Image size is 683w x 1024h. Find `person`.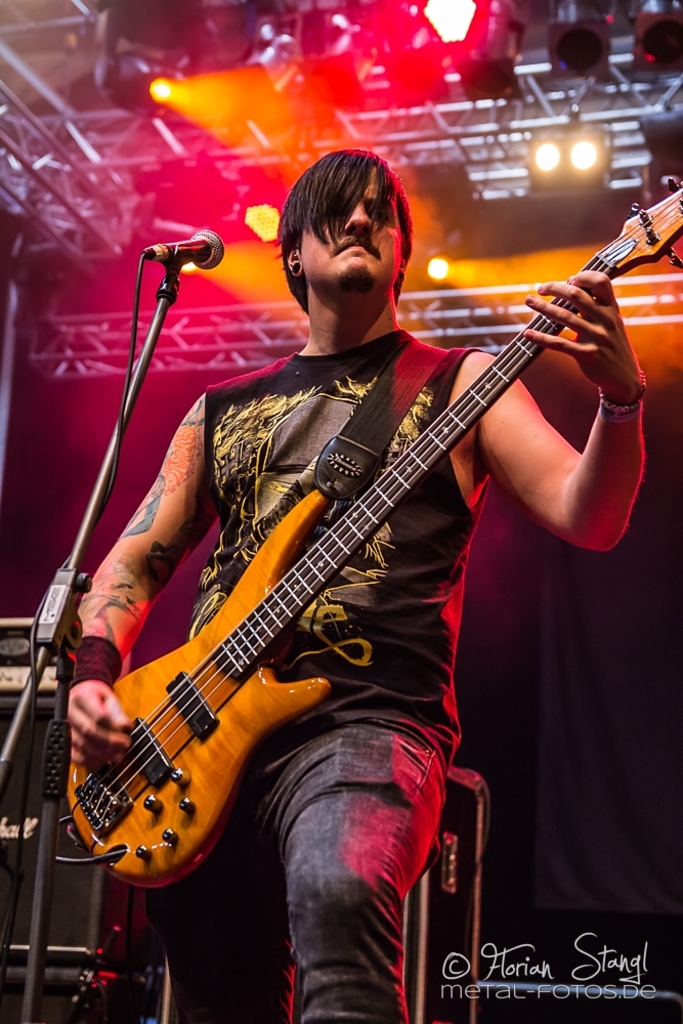
<region>72, 106, 629, 1007</region>.
